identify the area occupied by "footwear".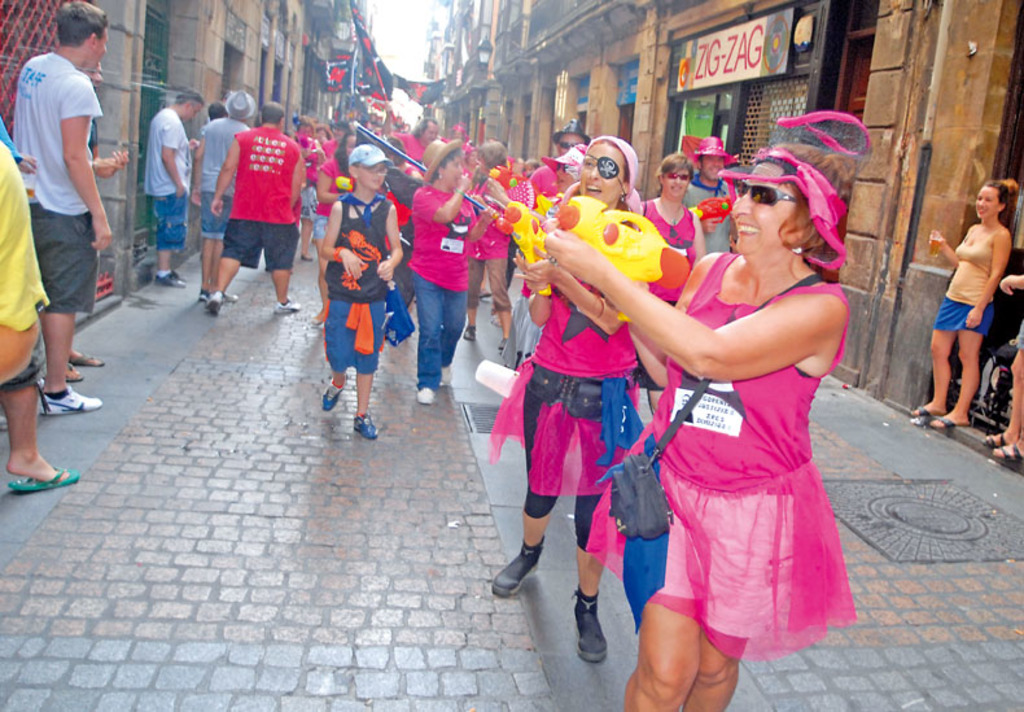
Area: <bbox>419, 385, 437, 403</bbox>.
